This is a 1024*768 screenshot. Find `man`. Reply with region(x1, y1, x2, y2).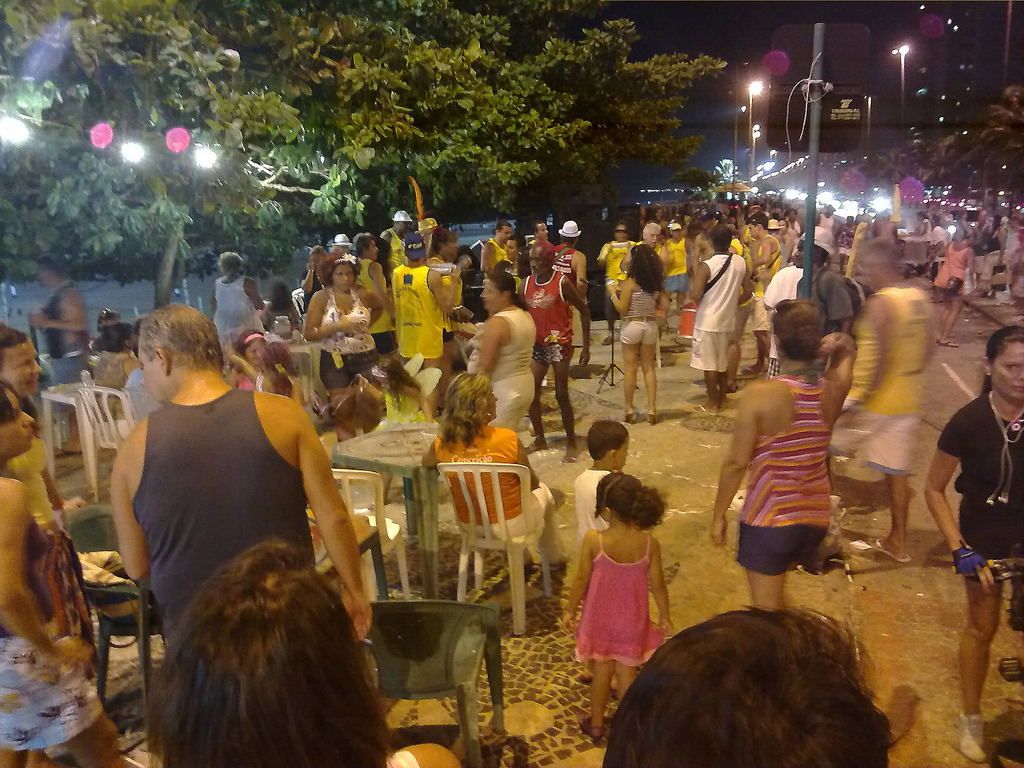
region(472, 214, 516, 278).
